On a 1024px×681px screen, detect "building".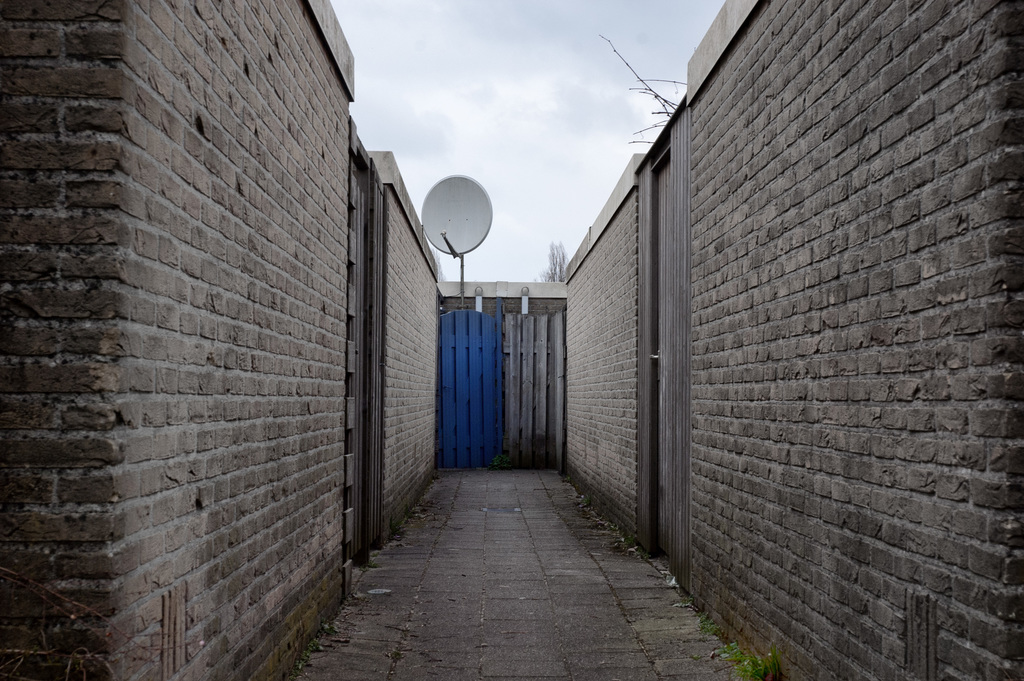
pyautogui.locateOnScreen(0, 0, 1023, 680).
